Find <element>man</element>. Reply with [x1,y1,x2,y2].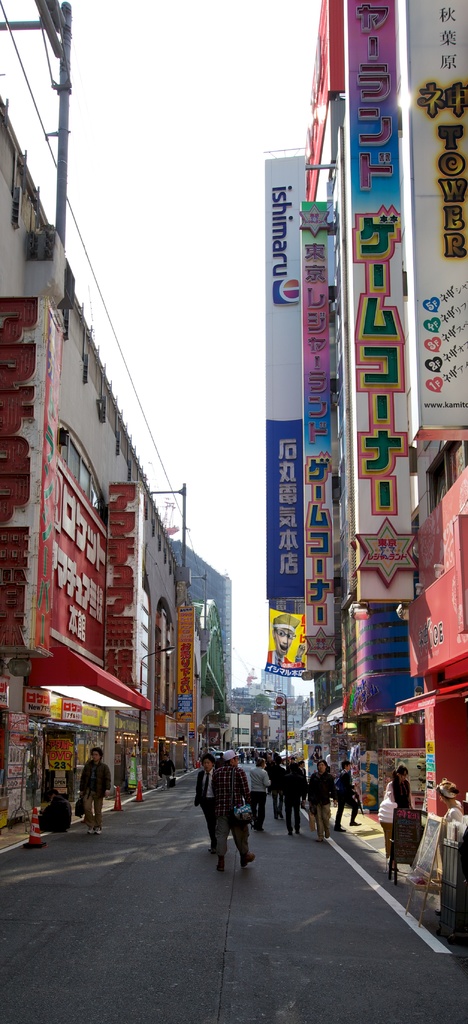
[78,746,113,836].
